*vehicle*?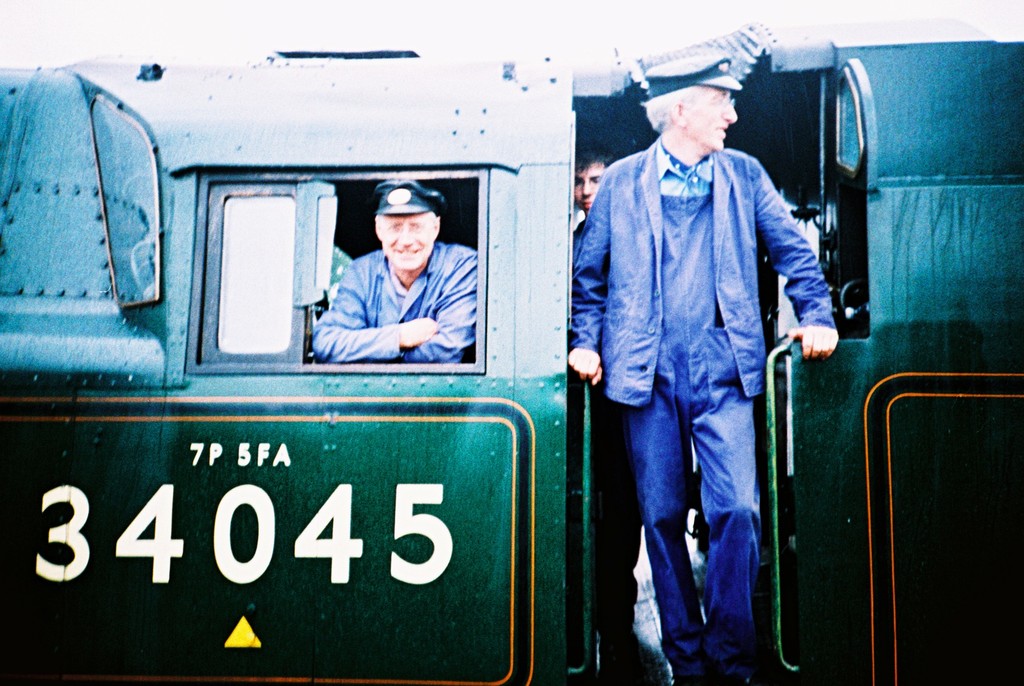
x1=0, y1=50, x2=1023, y2=685
